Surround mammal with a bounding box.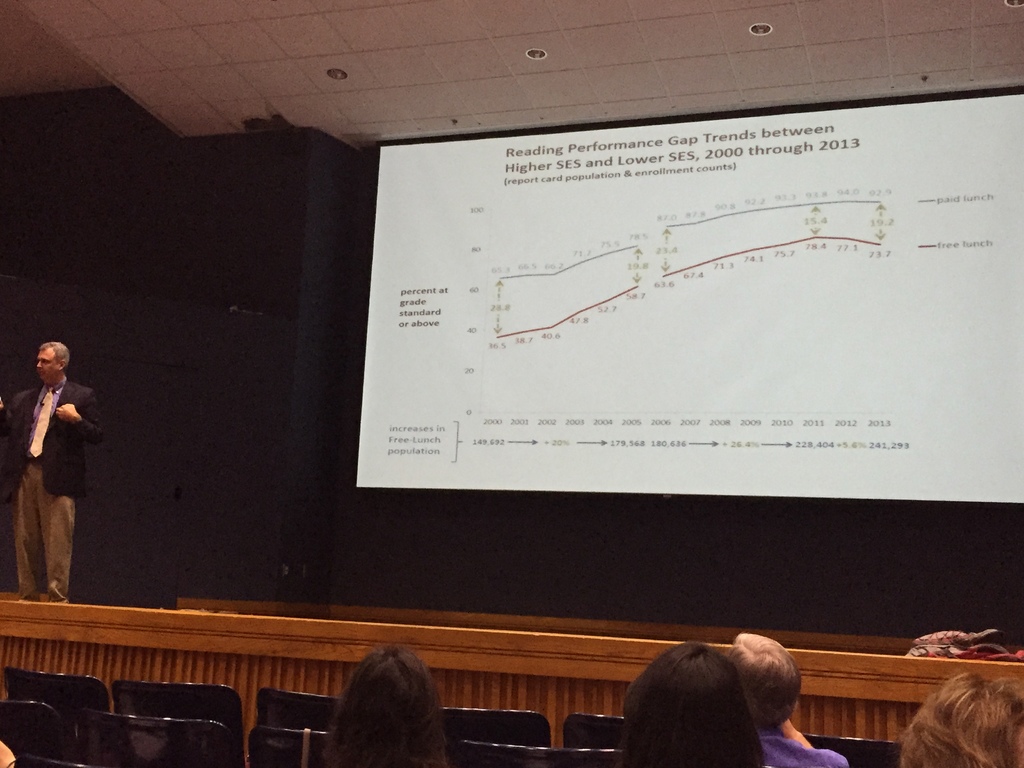
[left=619, top=641, right=767, bottom=767].
